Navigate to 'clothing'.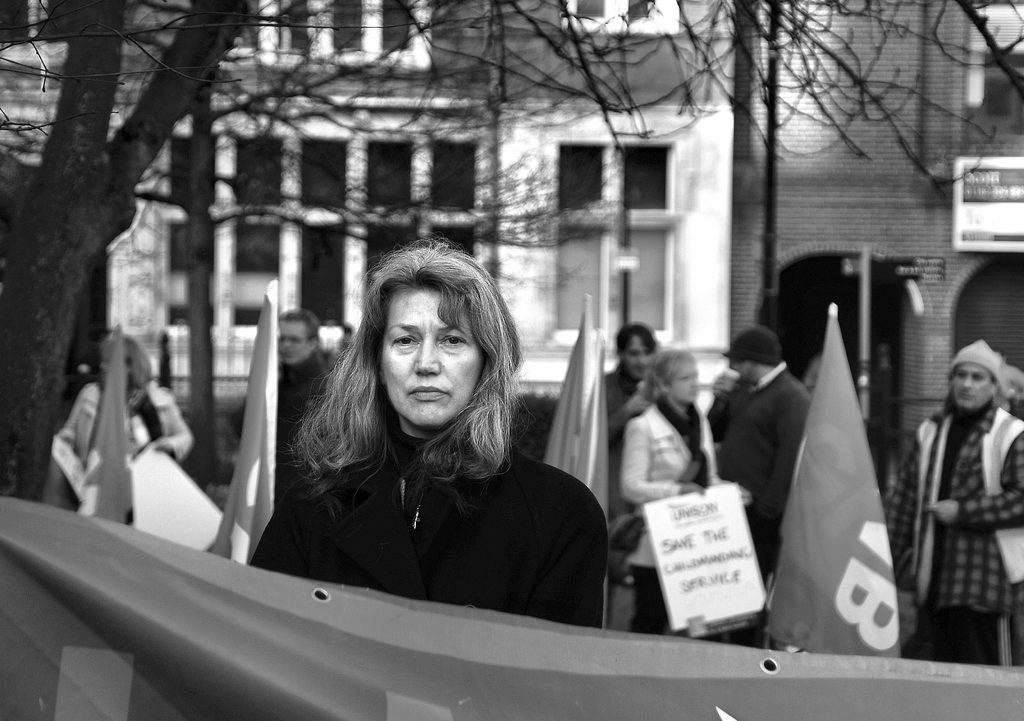
Navigation target: [619,393,712,632].
